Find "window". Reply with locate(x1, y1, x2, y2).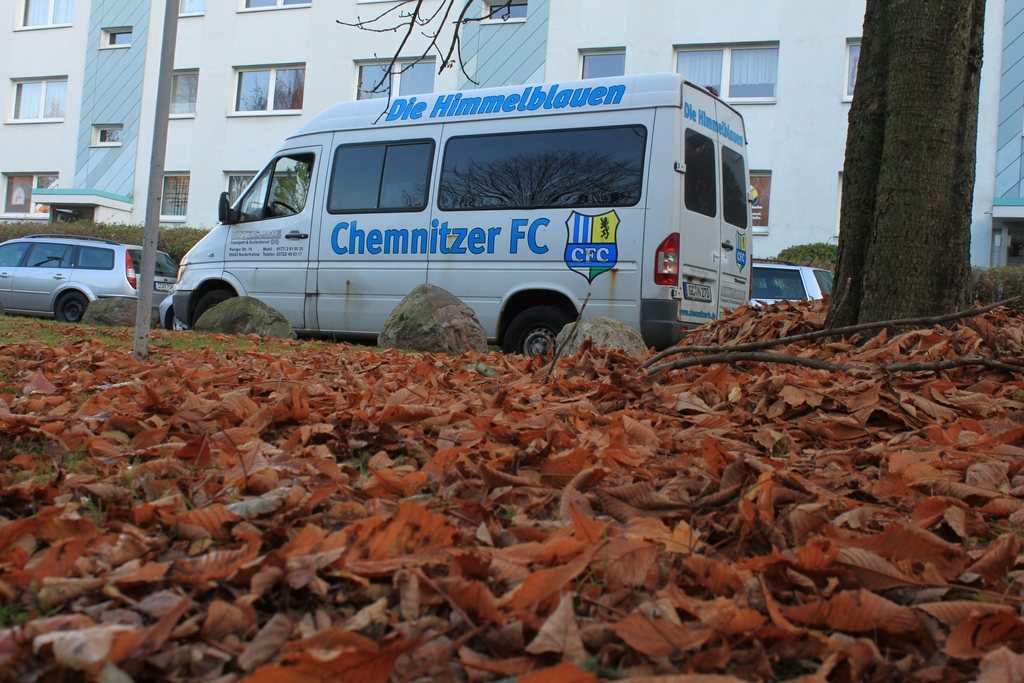
locate(572, 42, 630, 86).
